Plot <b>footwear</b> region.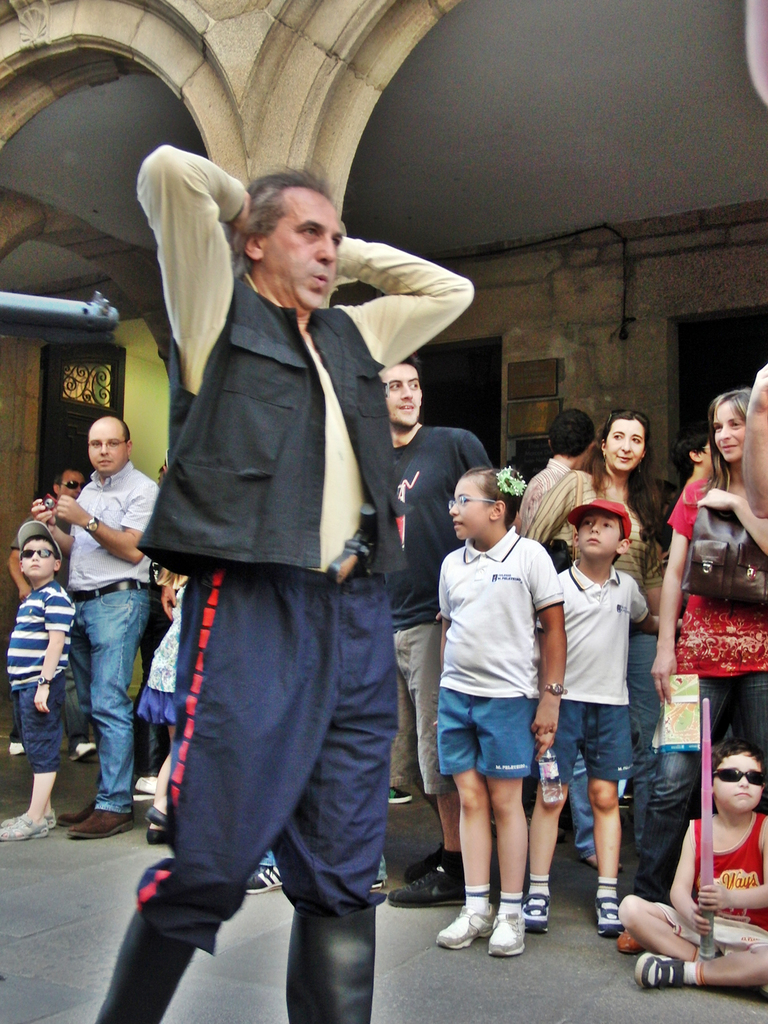
Plotted at crop(385, 855, 465, 908).
